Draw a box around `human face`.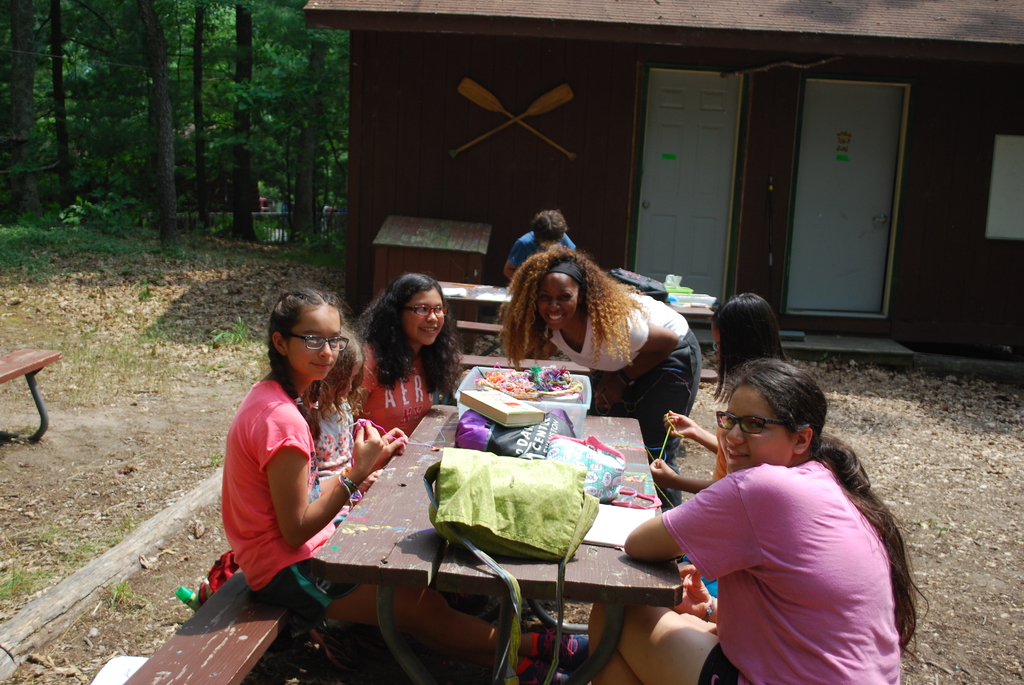
[x1=401, y1=288, x2=445, y2=345].
